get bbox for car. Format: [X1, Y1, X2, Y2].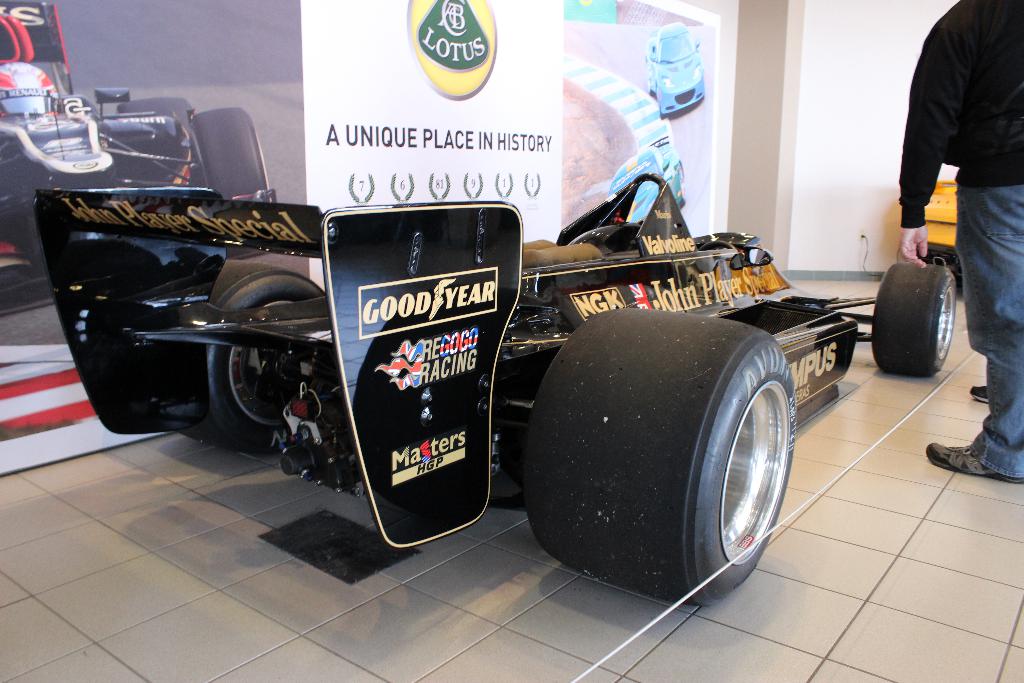
[920, 178, 961, 273].
